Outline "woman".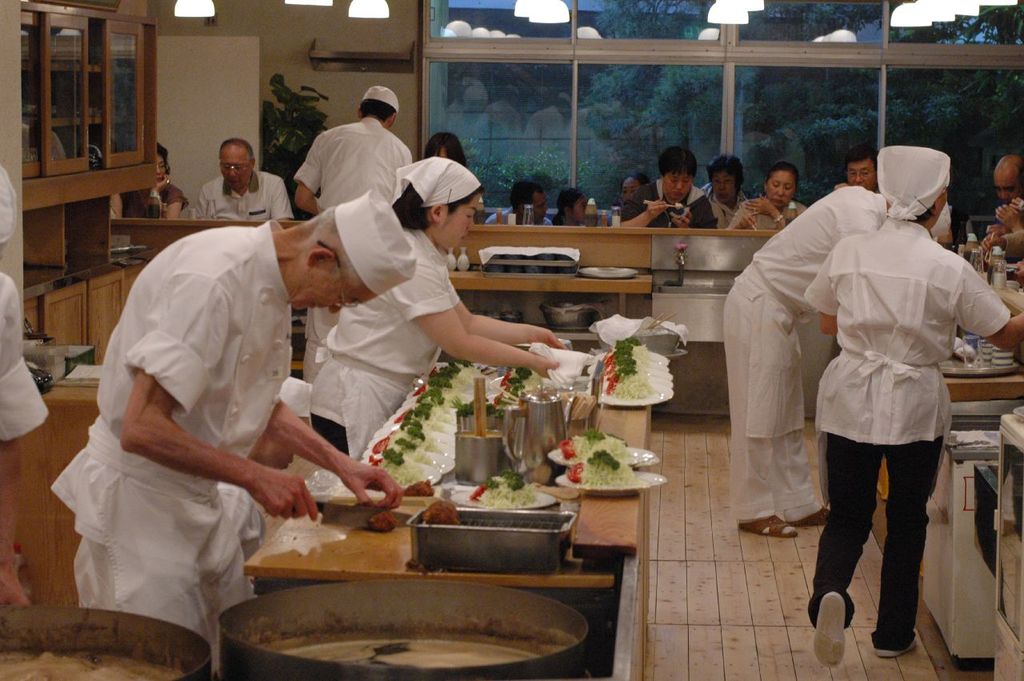
Outline: box(801, 143, 1023, 653).
